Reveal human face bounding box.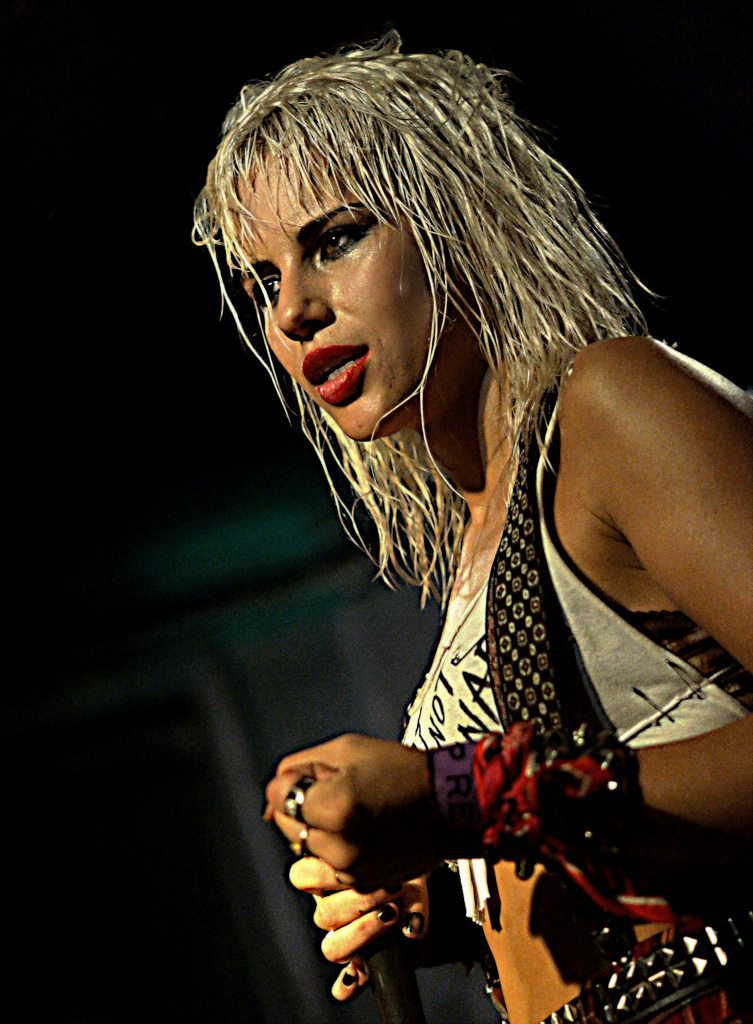
Revealed: bbox(233, 144, 455, 440).
